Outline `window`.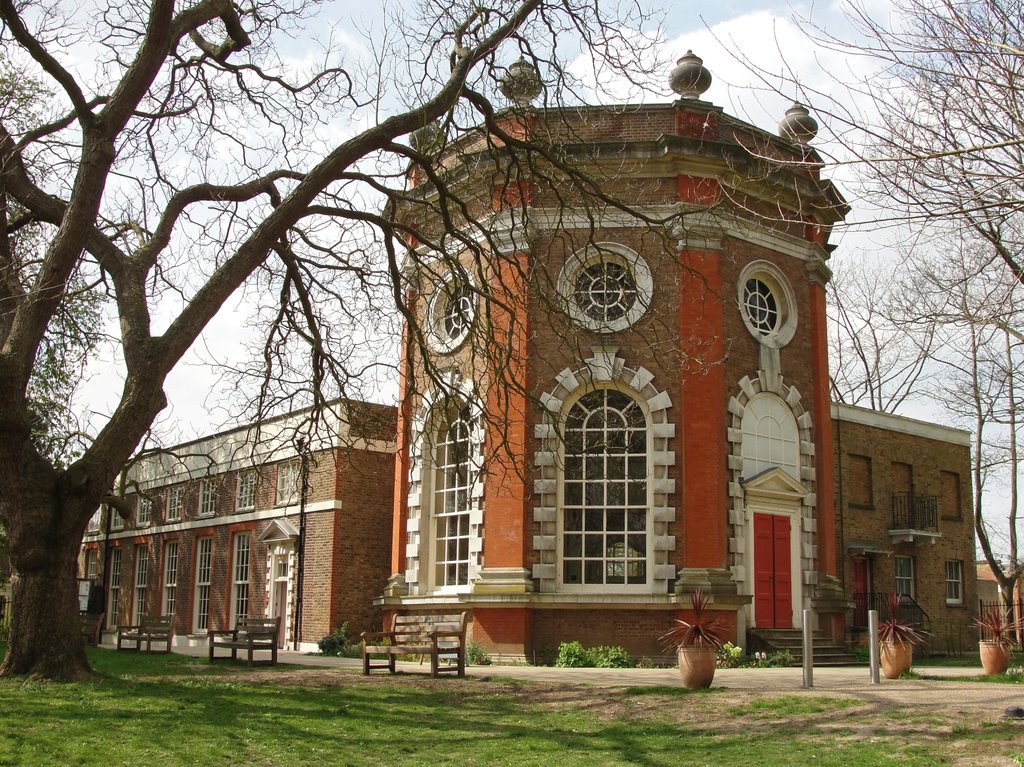
Outline: (945,560,964,605).
